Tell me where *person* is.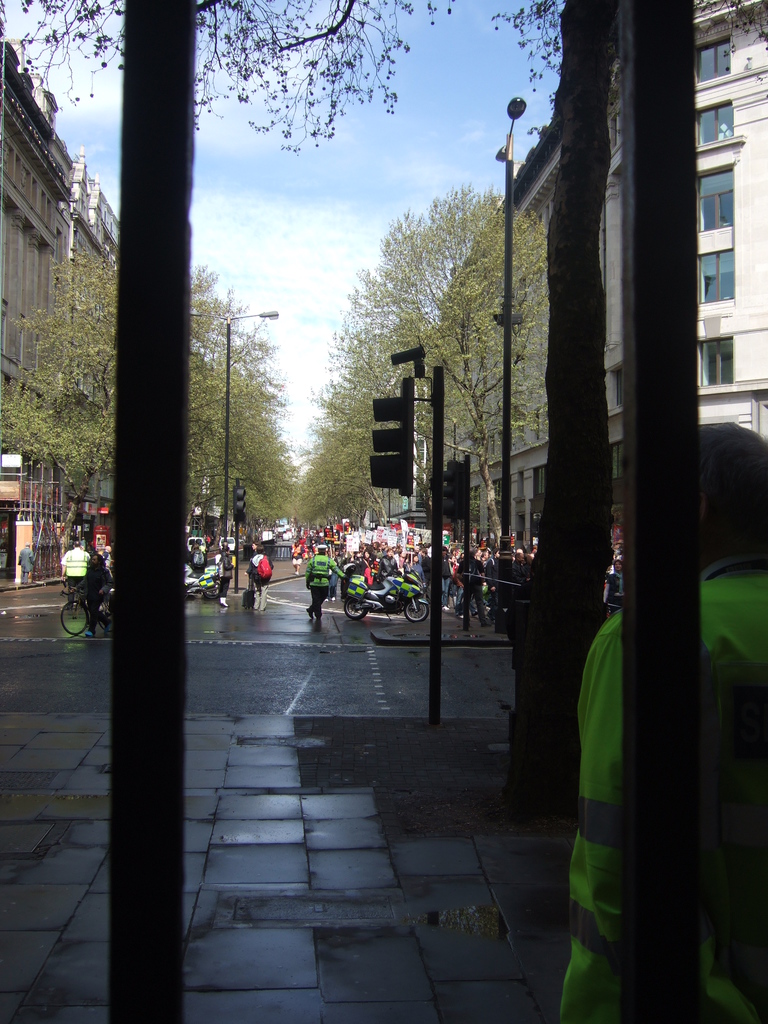
*person* is at <bbox>219, 547, 224, 605</bbox>.
